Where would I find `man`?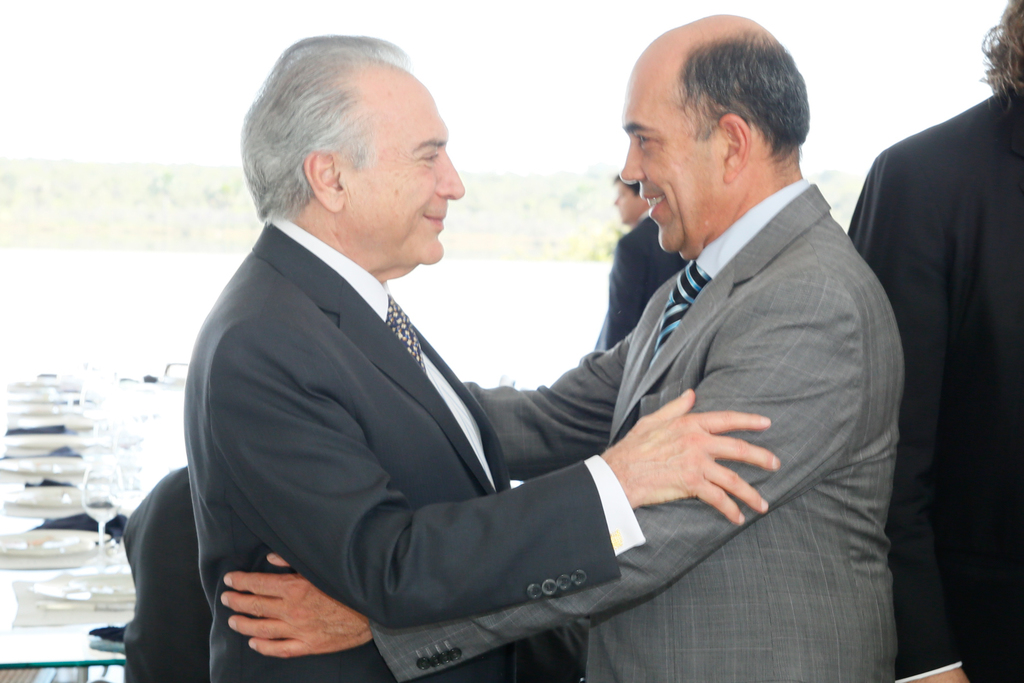
At <region>830, 0, 1023, 682</region>.
